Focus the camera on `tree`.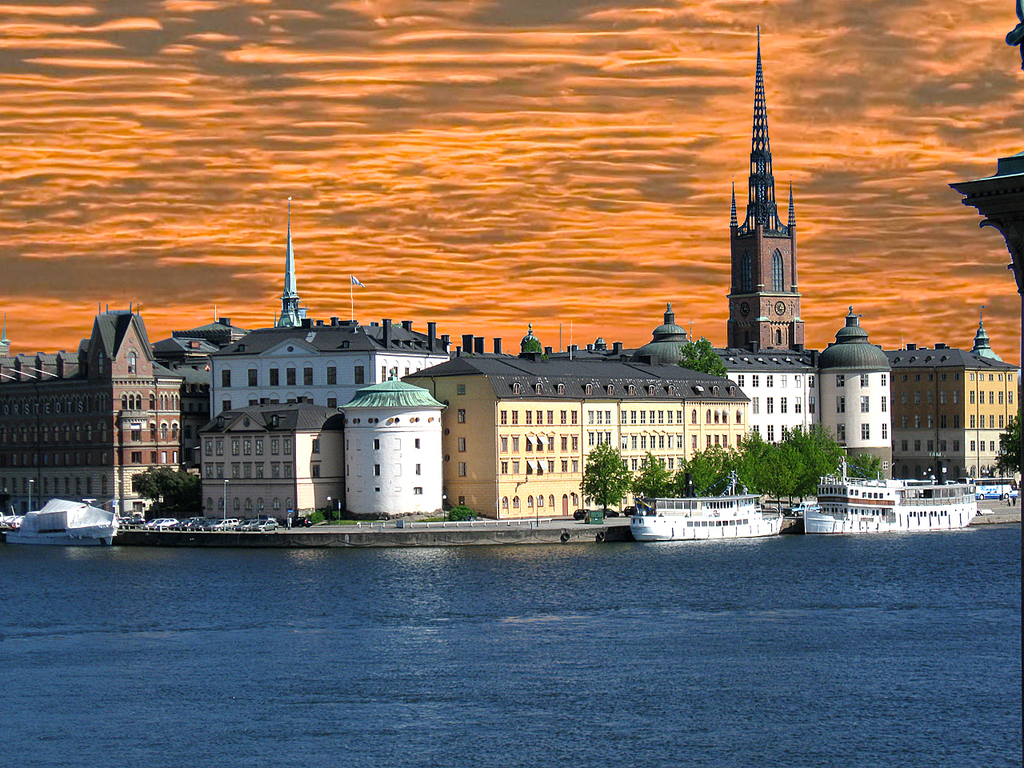
Focus region: box=[994, 413, 1022, 485].
